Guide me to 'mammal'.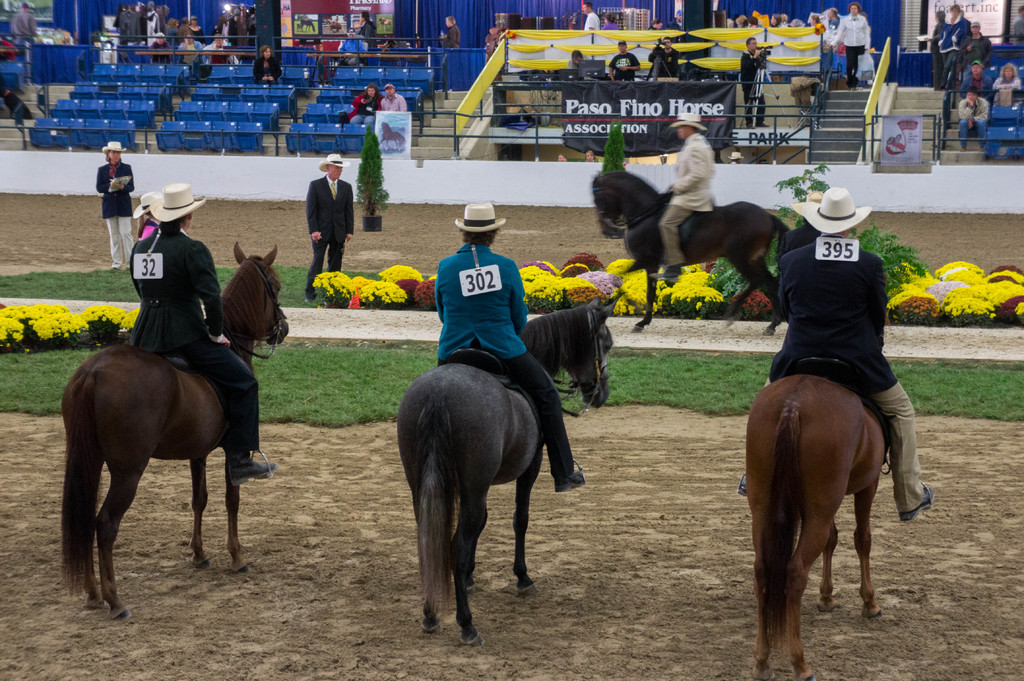
Guidance: locate(348, 86, 376, 111).
